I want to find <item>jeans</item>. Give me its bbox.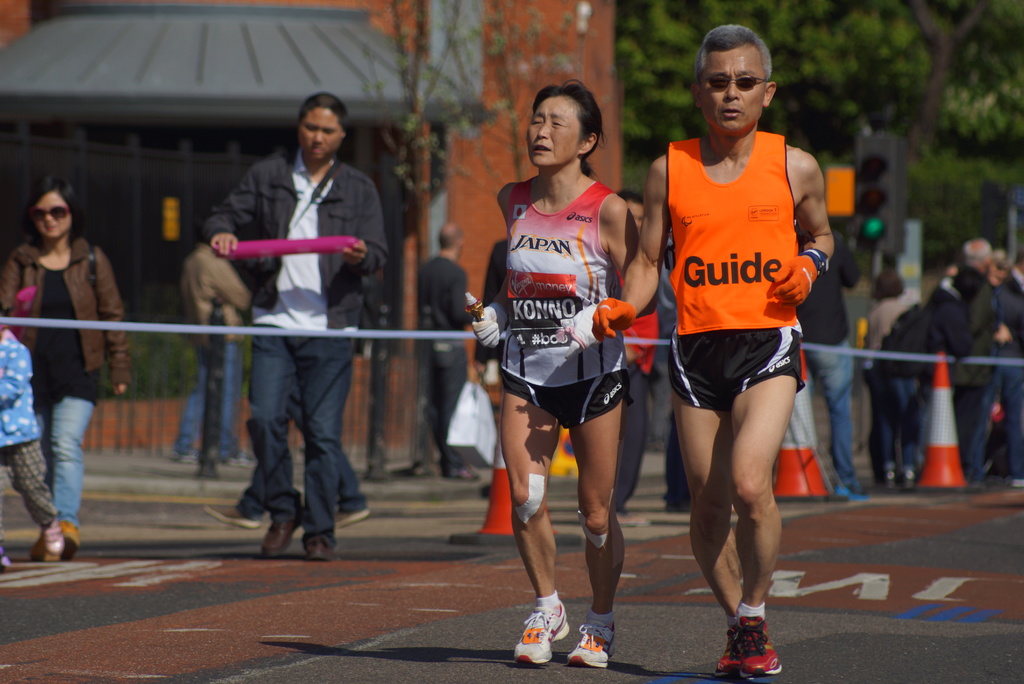
(234,333,353,552).
